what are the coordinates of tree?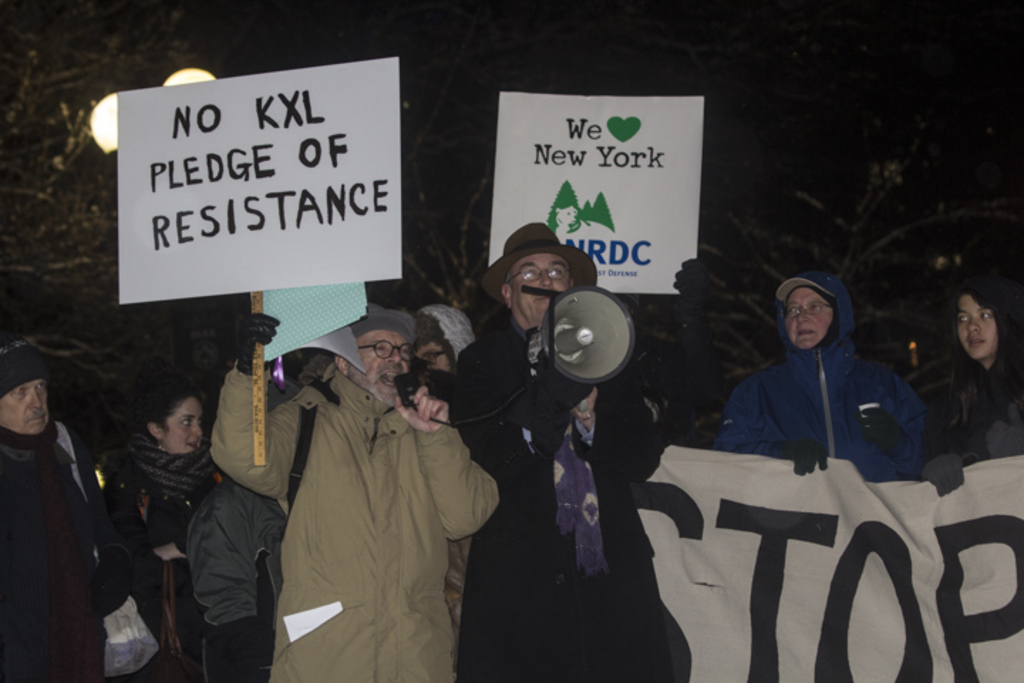
[x1=384, y1=70, x2=505, y2=323].
